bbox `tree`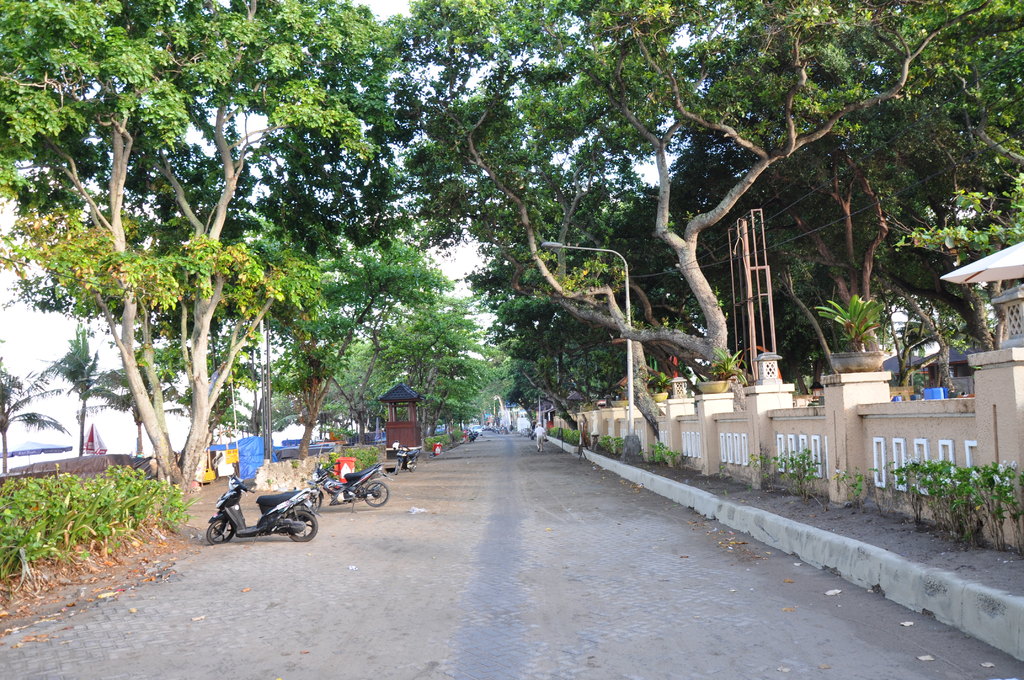
(0, 12, 410, 471)
